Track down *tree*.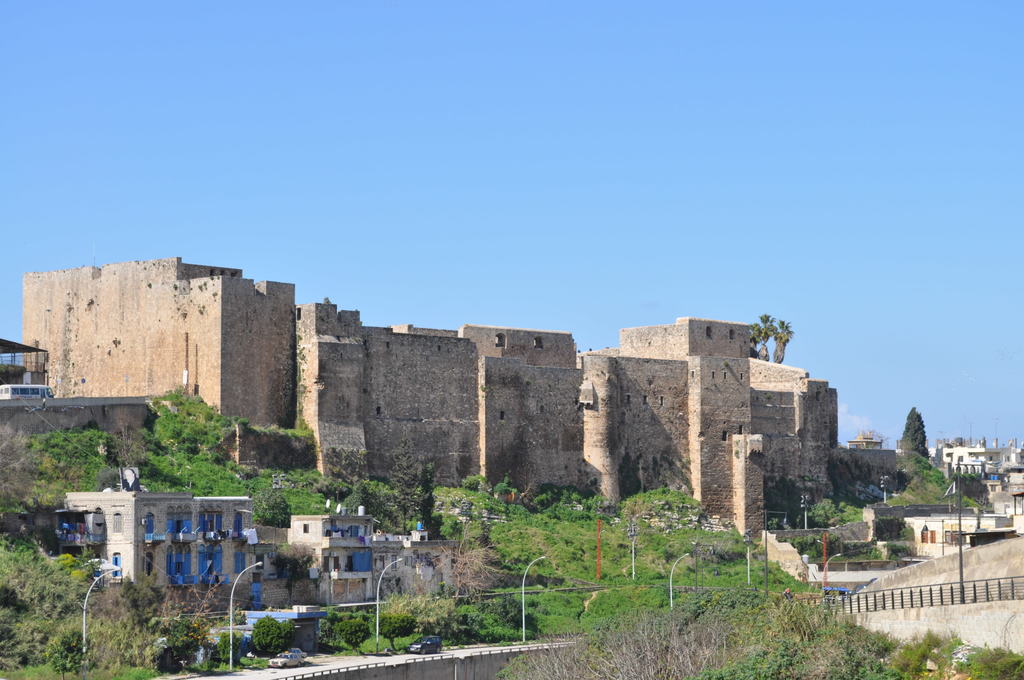
Tracked to pyautogui.locateOnScreen(108, 414, 151, 487).
